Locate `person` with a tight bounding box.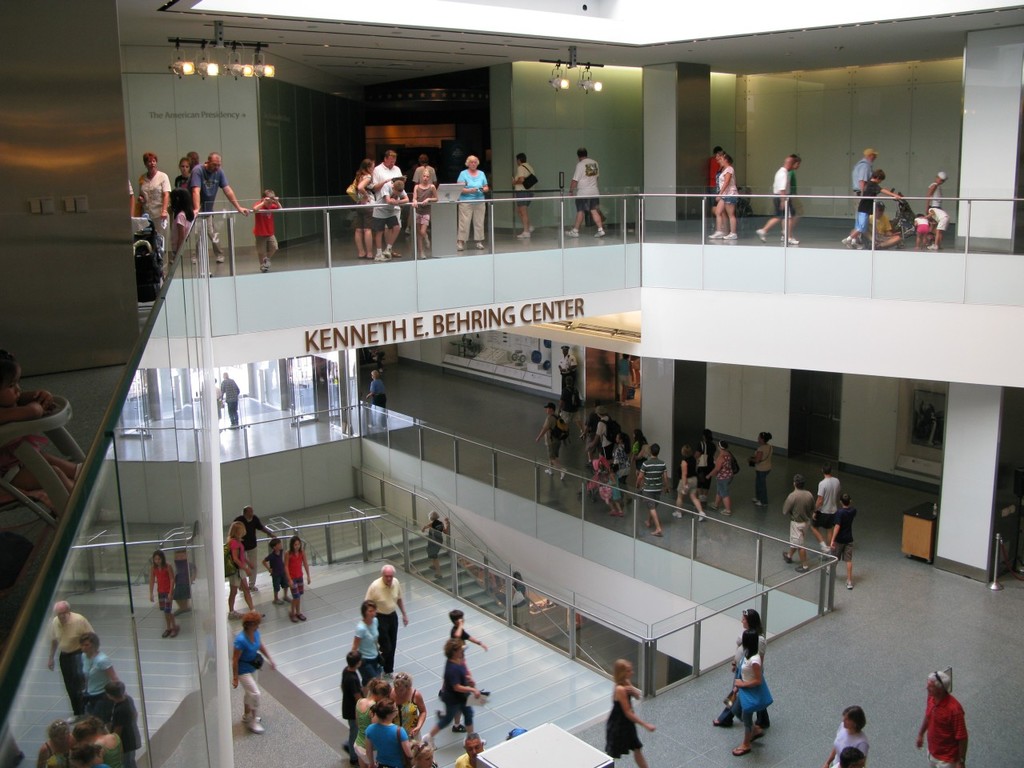
(left=914, top=208, right=934, bottom=254).
